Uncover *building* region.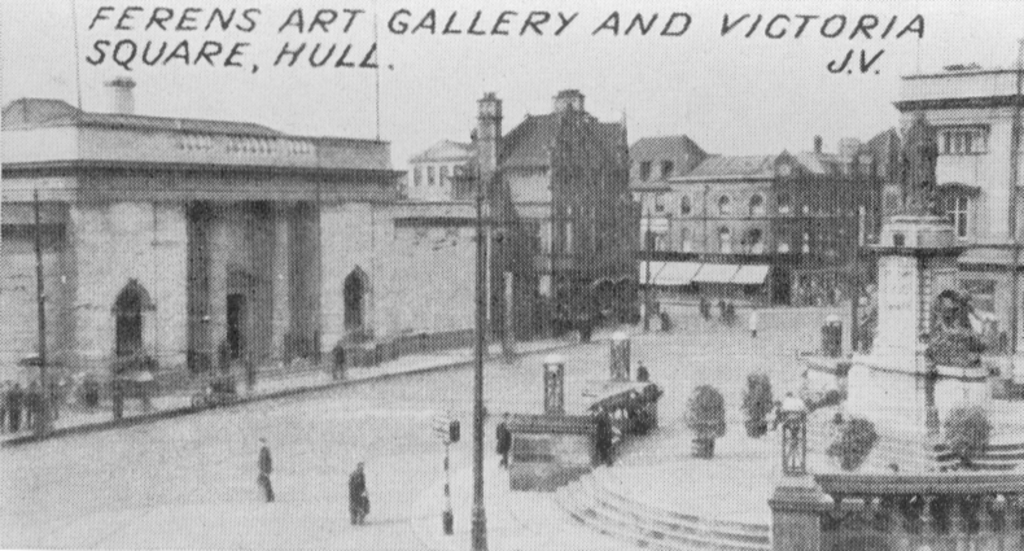
Uncovered: <region>896, 66, 1023, 354</region>.
